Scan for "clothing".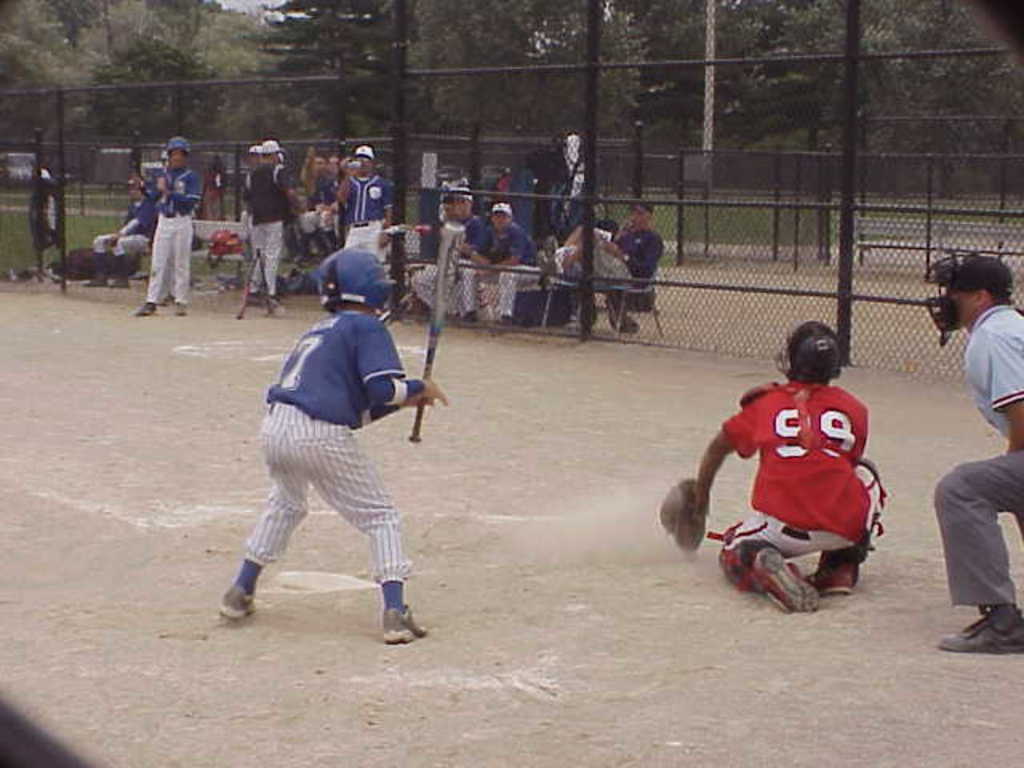
Scan result: [x1=242, y1=307, x2=405, y2=578].
